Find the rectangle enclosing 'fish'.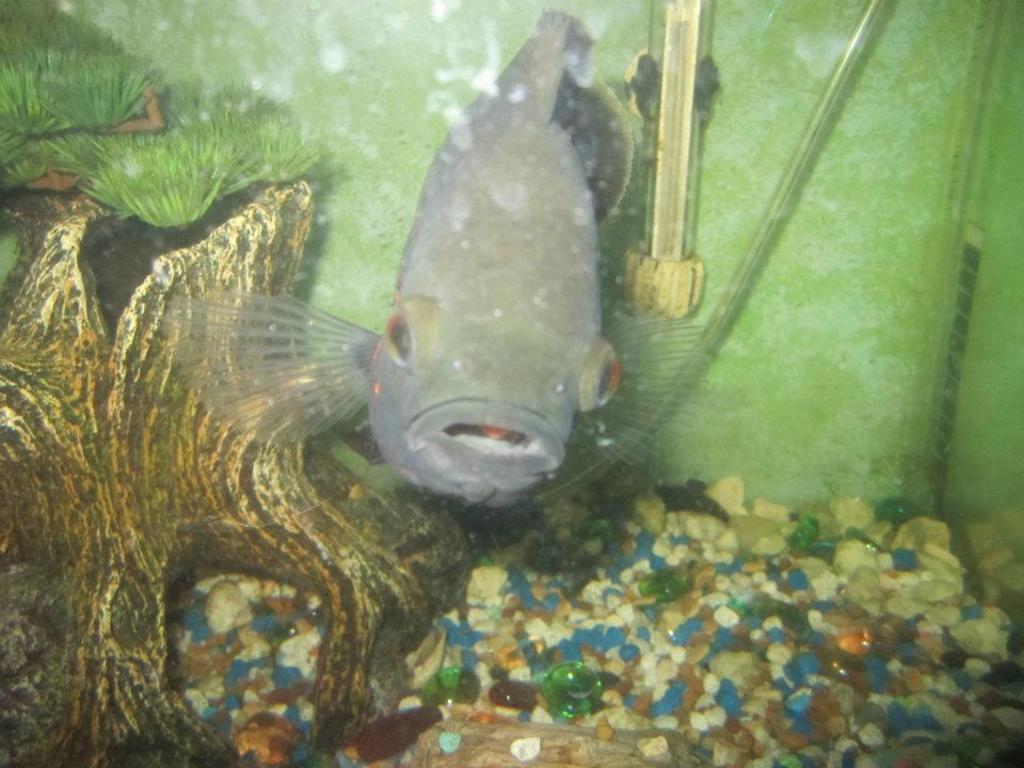
80,45,702,682.
